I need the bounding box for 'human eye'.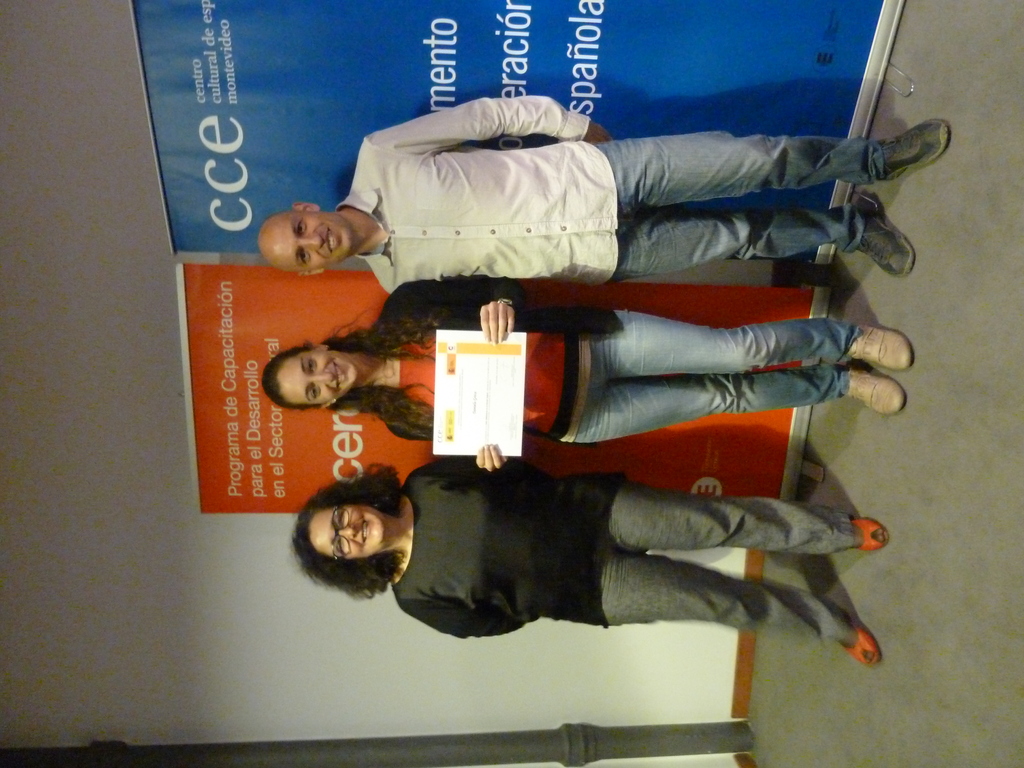
Here it is: 293:249:310:265.
